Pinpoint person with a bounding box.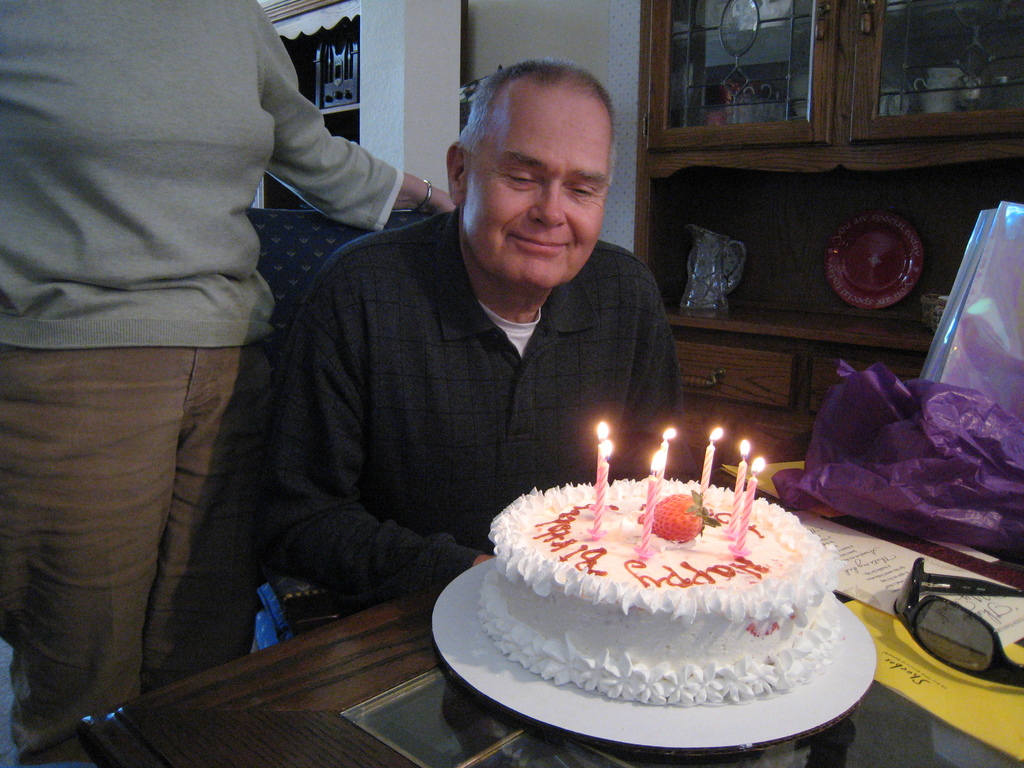
left=0, top=0, right=474, bottom=744.
